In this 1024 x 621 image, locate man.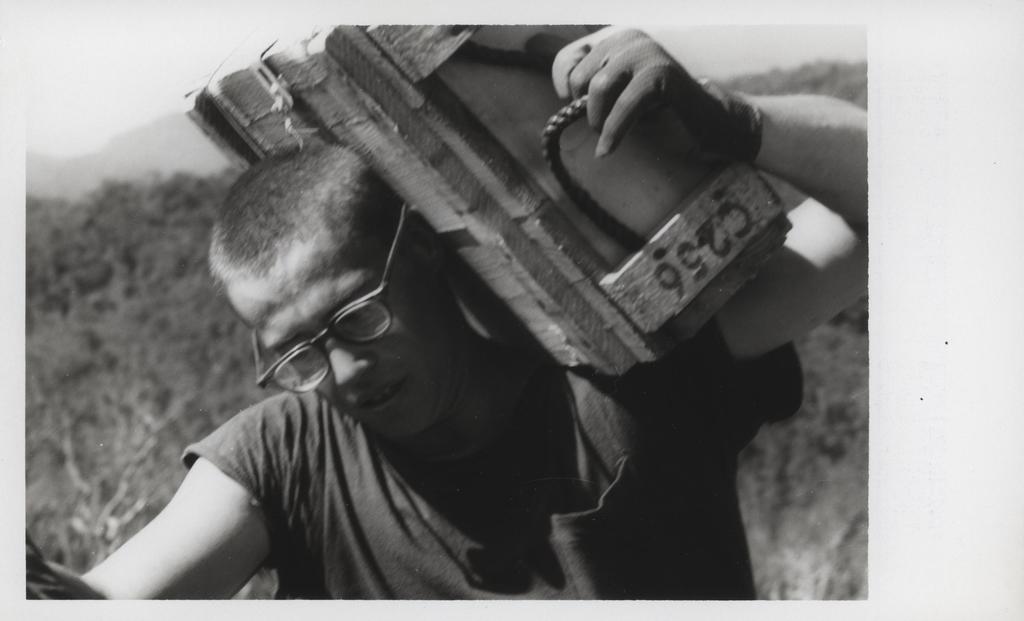
Bounding box: pyautogui.locateOnScreen(150, 0, 881, 599).
